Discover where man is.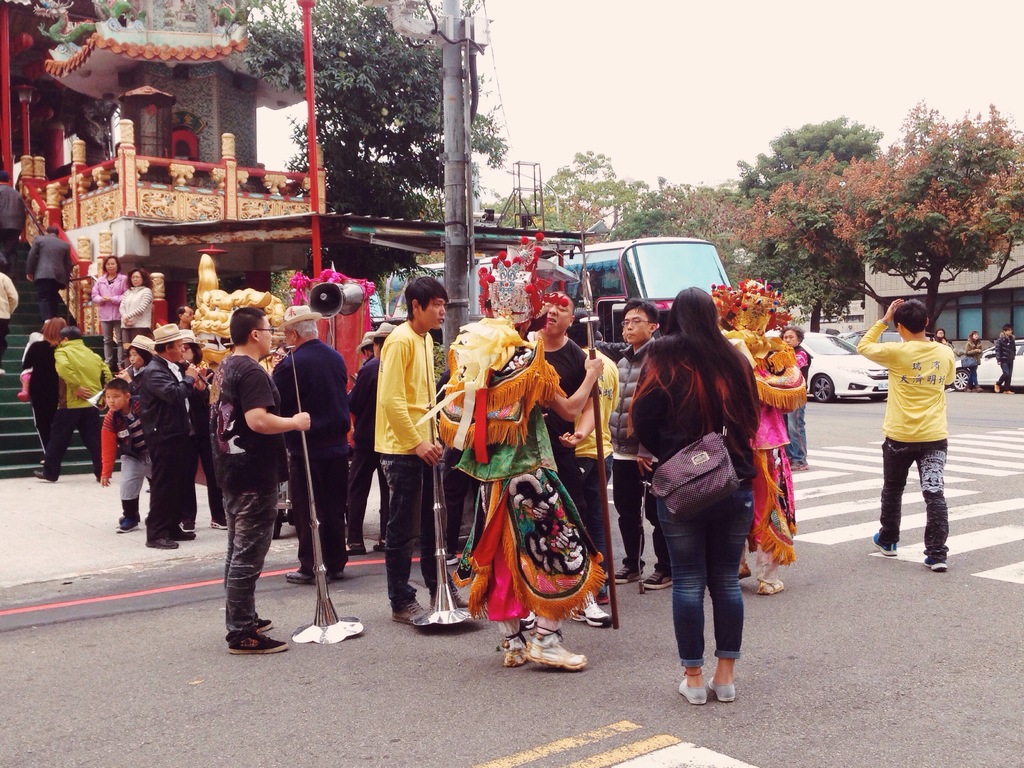
Discovered at [27, 224, 72, 323].
